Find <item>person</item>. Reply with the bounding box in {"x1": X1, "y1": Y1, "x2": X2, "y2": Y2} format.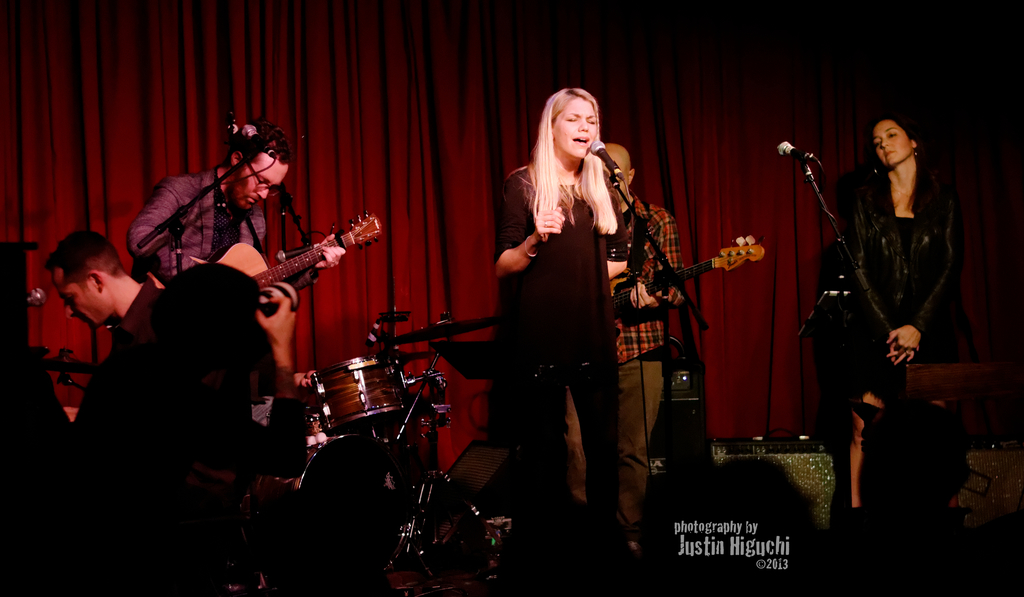
{"x1": 563, "y1": 141, "x2": 690, "y2": 566}.
